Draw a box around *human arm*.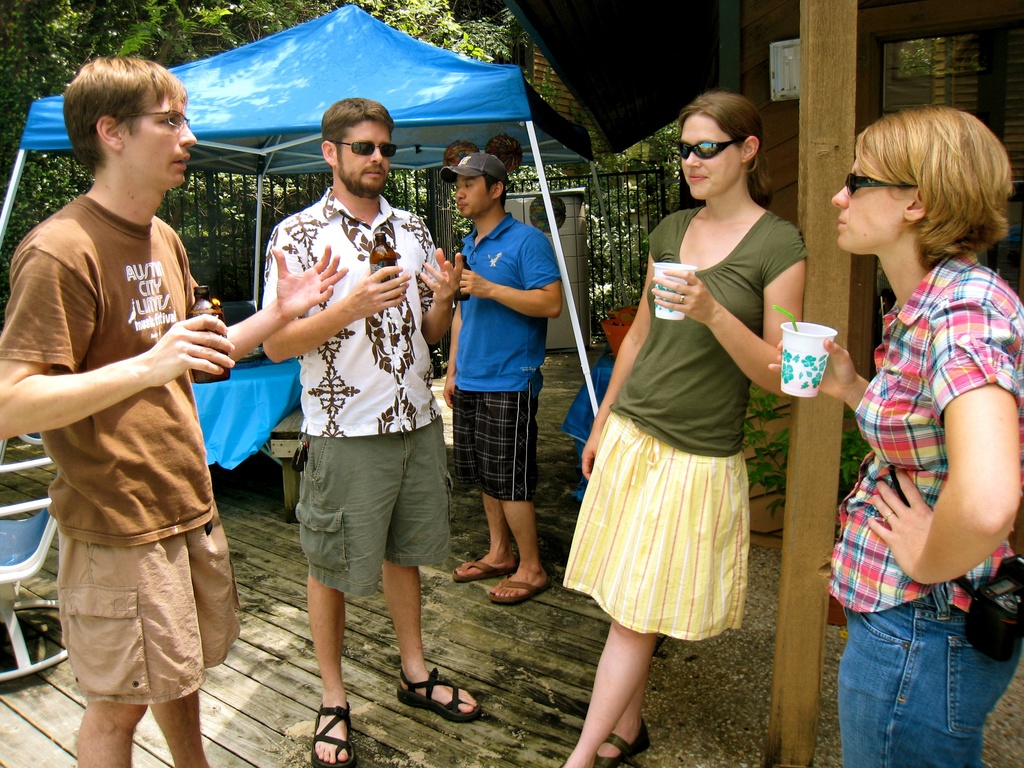
(x1=0, y1=260, x2=239, y2=444).
